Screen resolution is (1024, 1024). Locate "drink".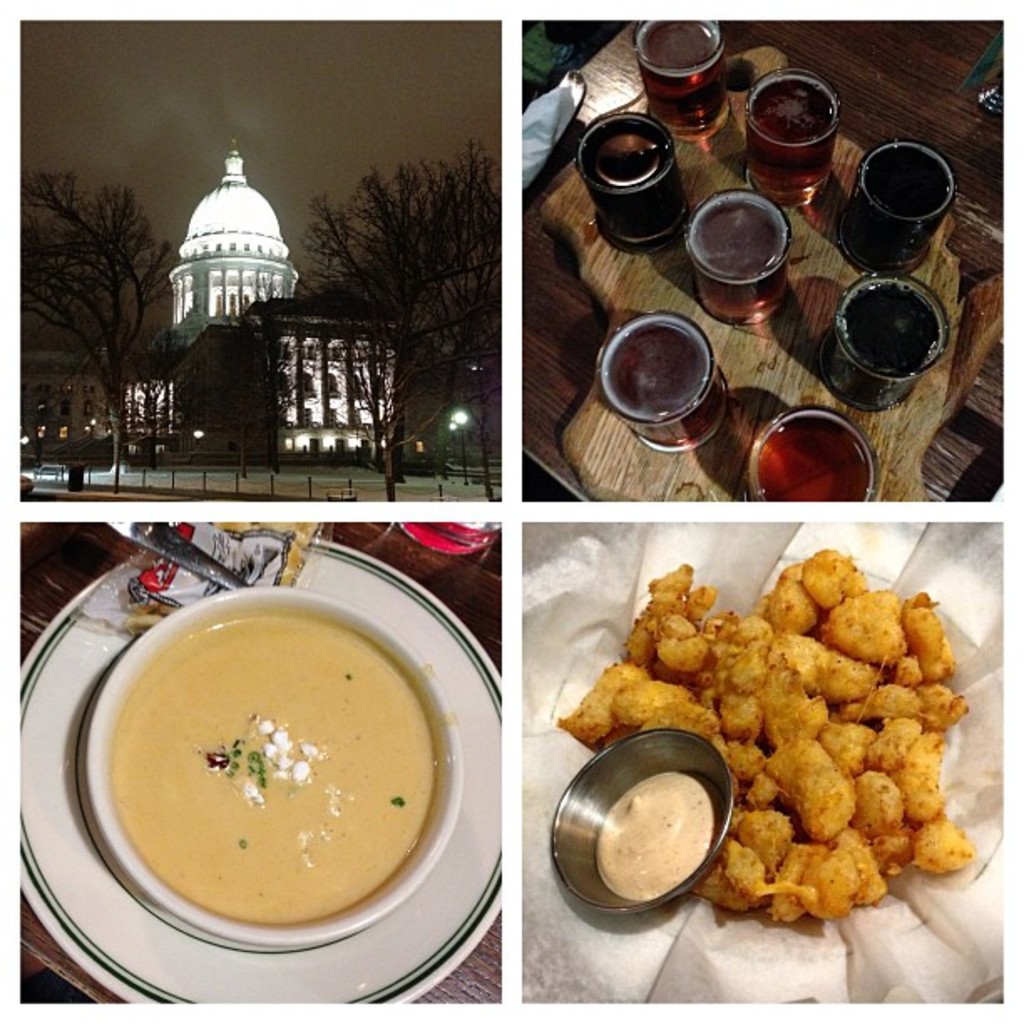
x1=748 y1=403 x2=878 y2=507.
